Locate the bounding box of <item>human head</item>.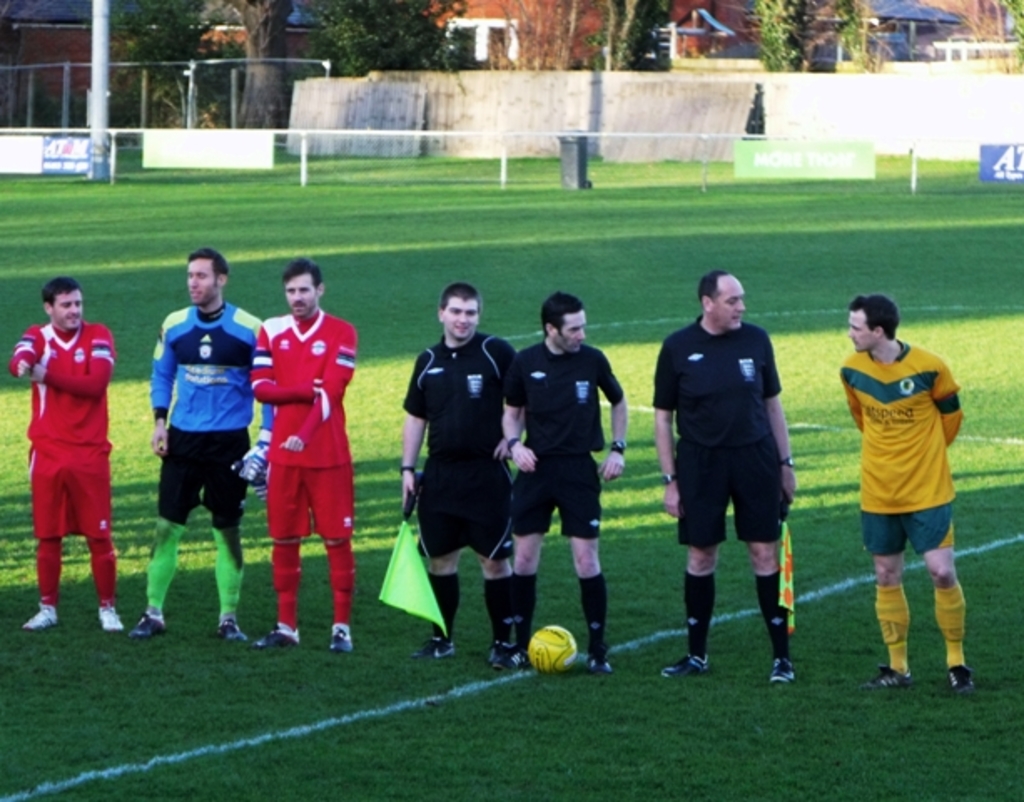
Bounding box: box(697, 272, 745, 331).
